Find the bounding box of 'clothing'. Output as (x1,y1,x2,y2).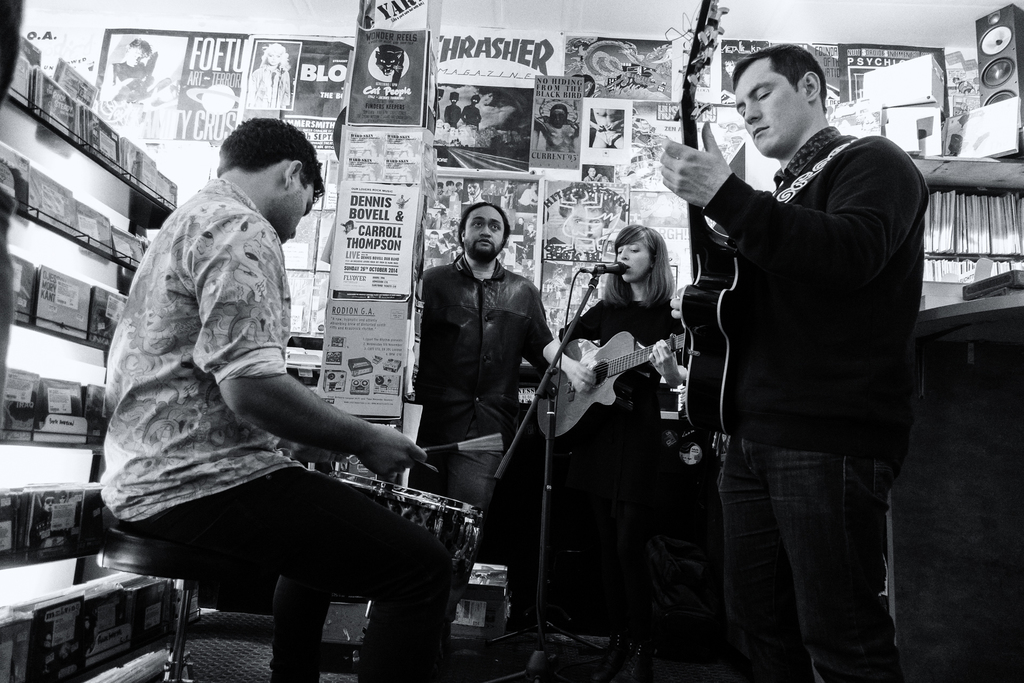
(412,260,552,491).
